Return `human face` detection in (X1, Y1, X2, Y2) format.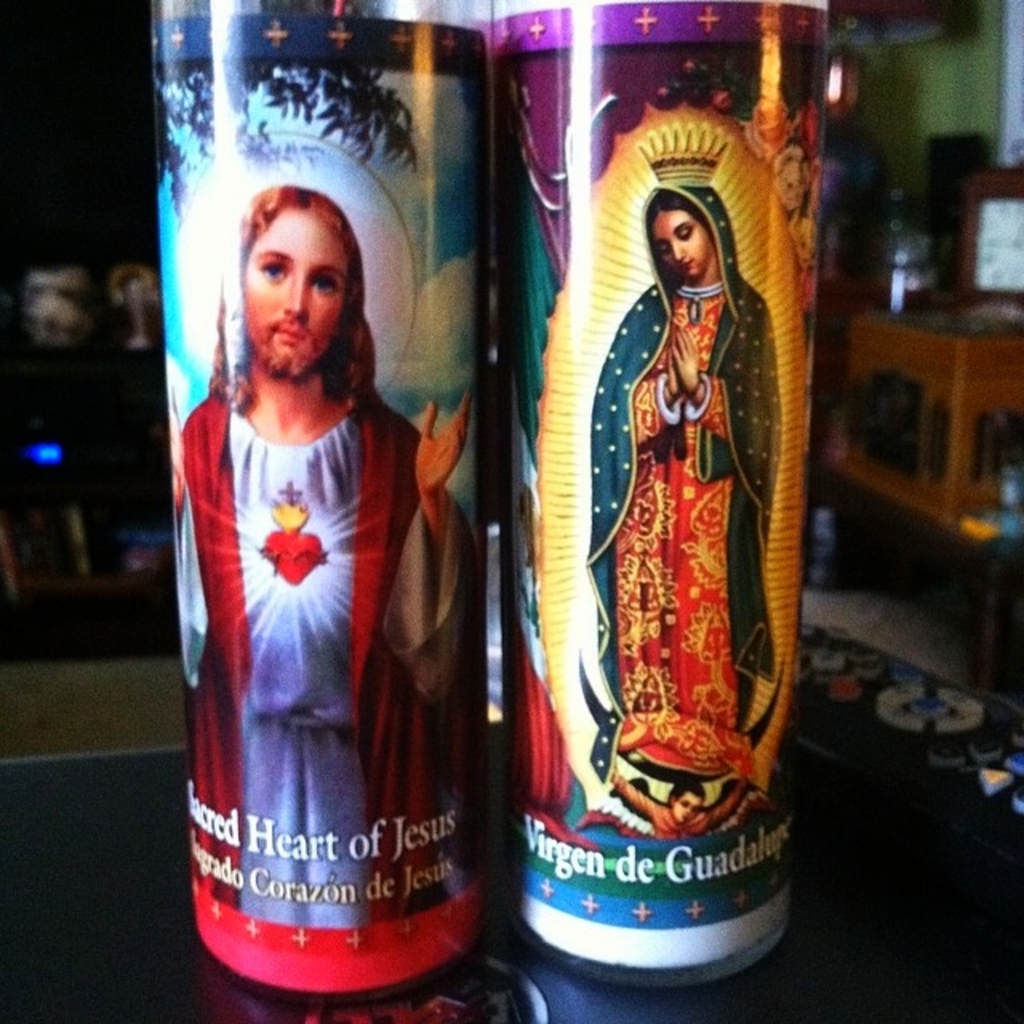
(654, 198, 706, 282).
